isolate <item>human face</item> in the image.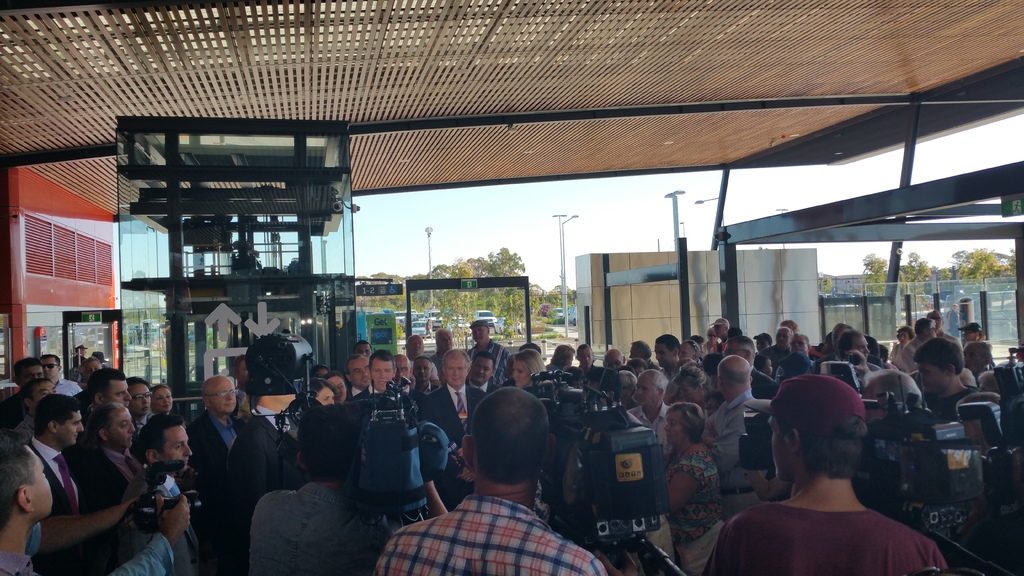
Isolated region: [left=110, top=372, right=134, bottom=408].
